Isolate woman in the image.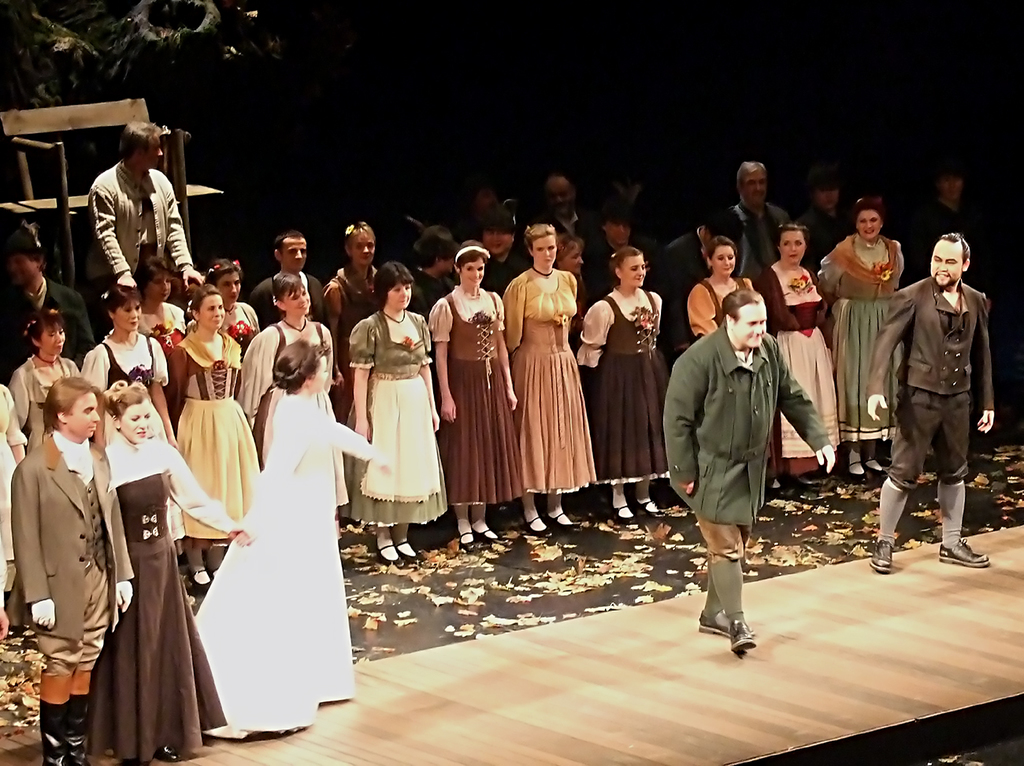
Isolated region: locate(502, 225, 595, 540).
